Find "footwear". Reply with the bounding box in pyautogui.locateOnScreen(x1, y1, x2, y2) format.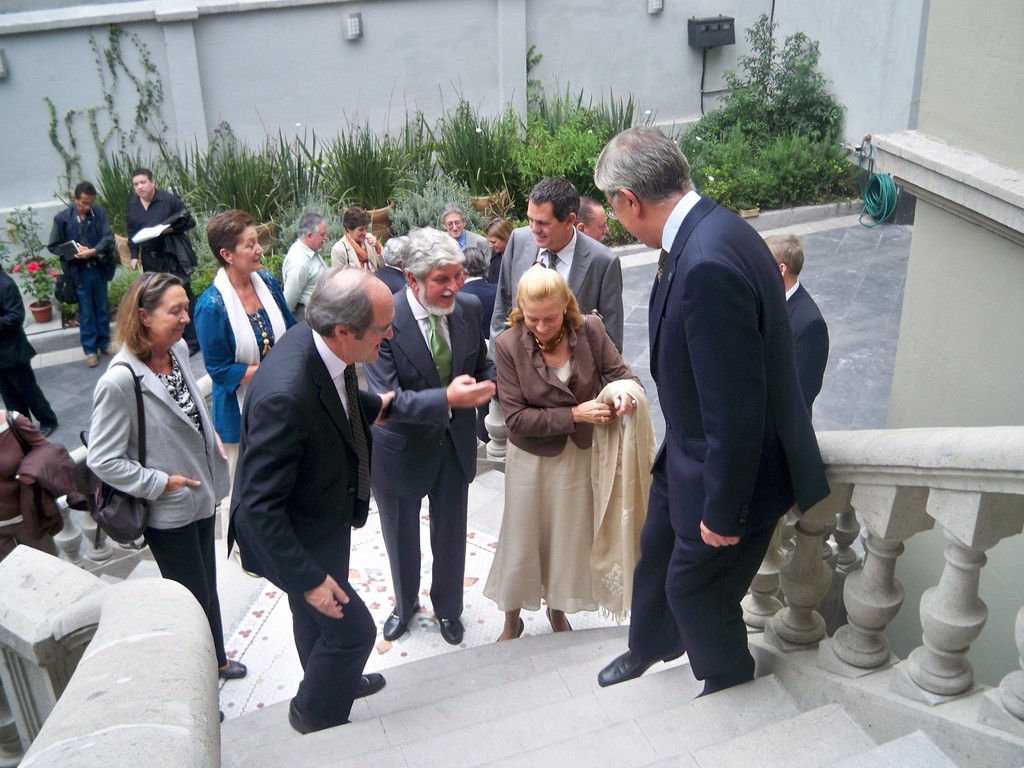
pyautogui.locateOnScreen(351, 671, 387, 698).
